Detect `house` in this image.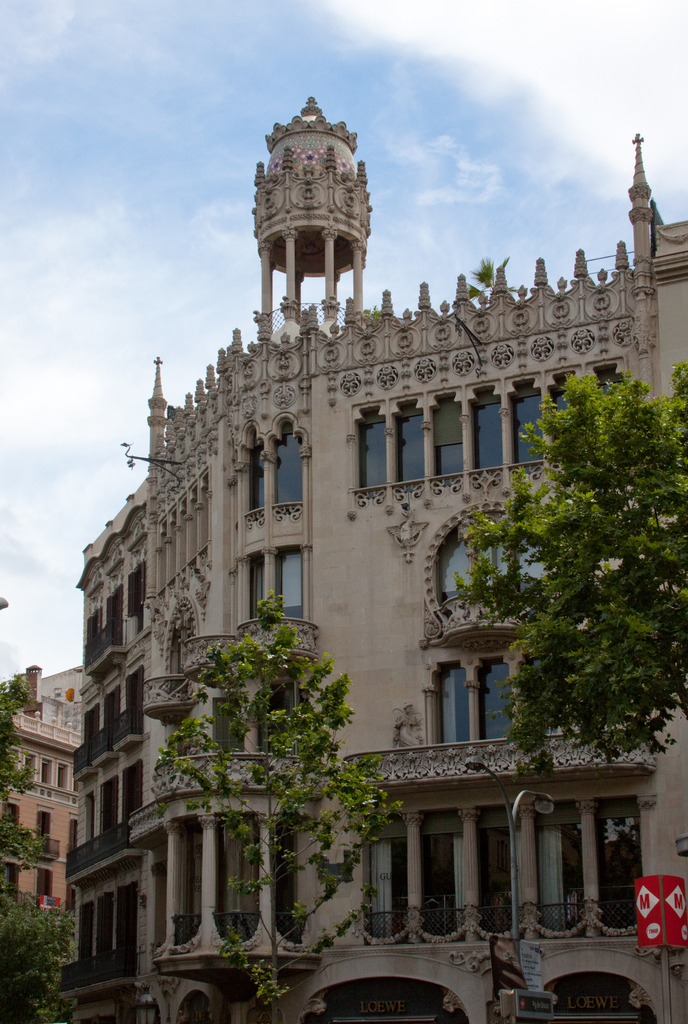
Detection: Rect(0, 662, 90, 1023).
